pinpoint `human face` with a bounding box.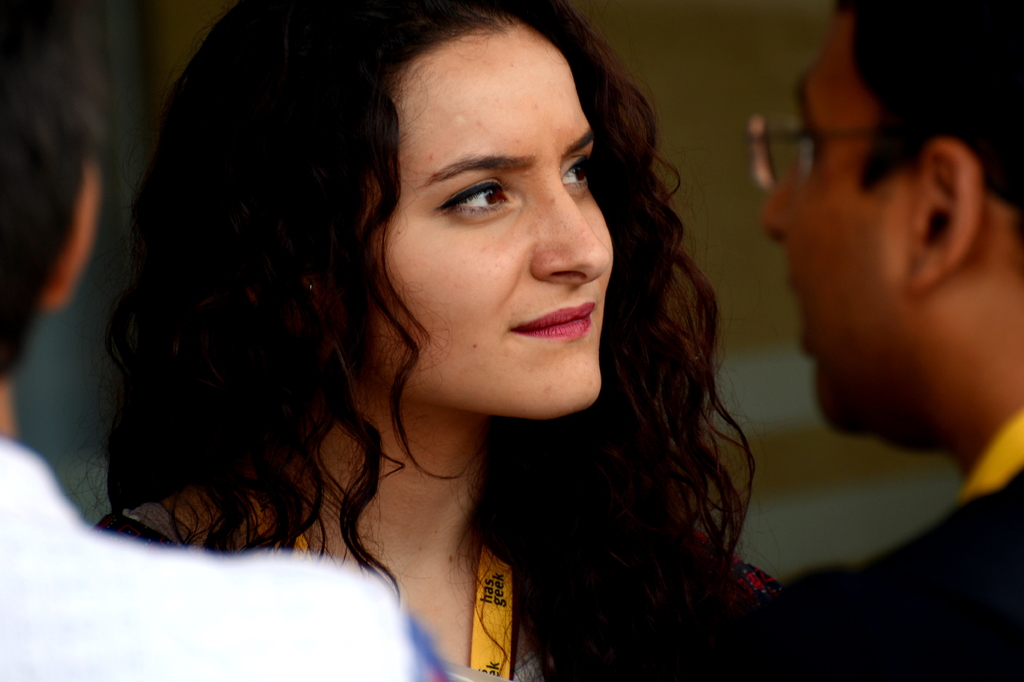
<bbox>367, 24, 614, 419</bbox>.
